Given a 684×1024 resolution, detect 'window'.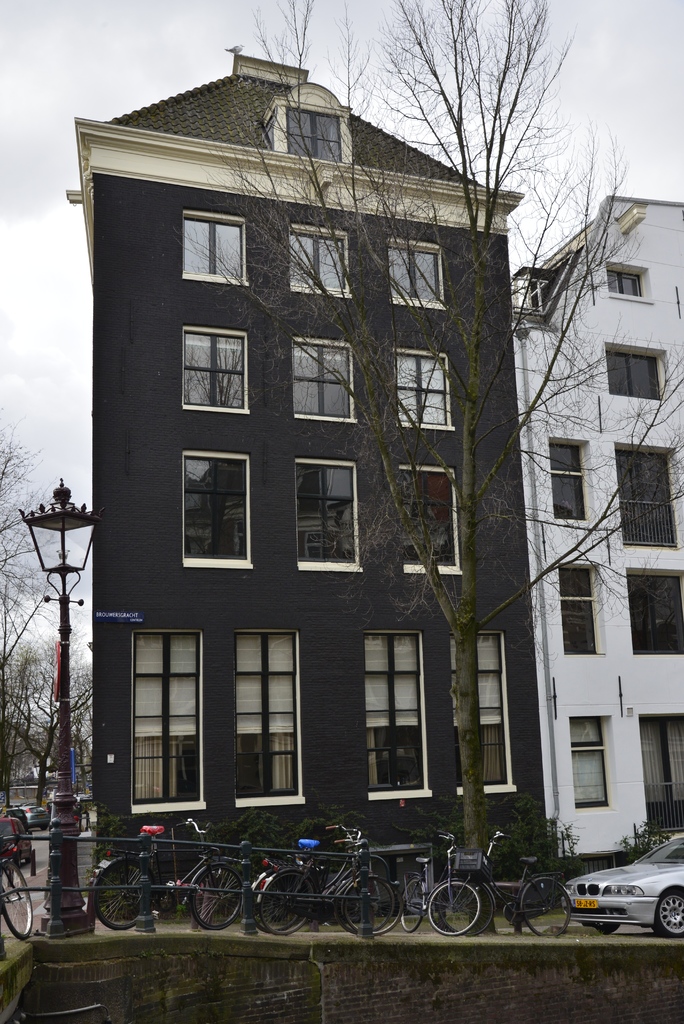
[left=180, top=450, right=254, bottom=571].
